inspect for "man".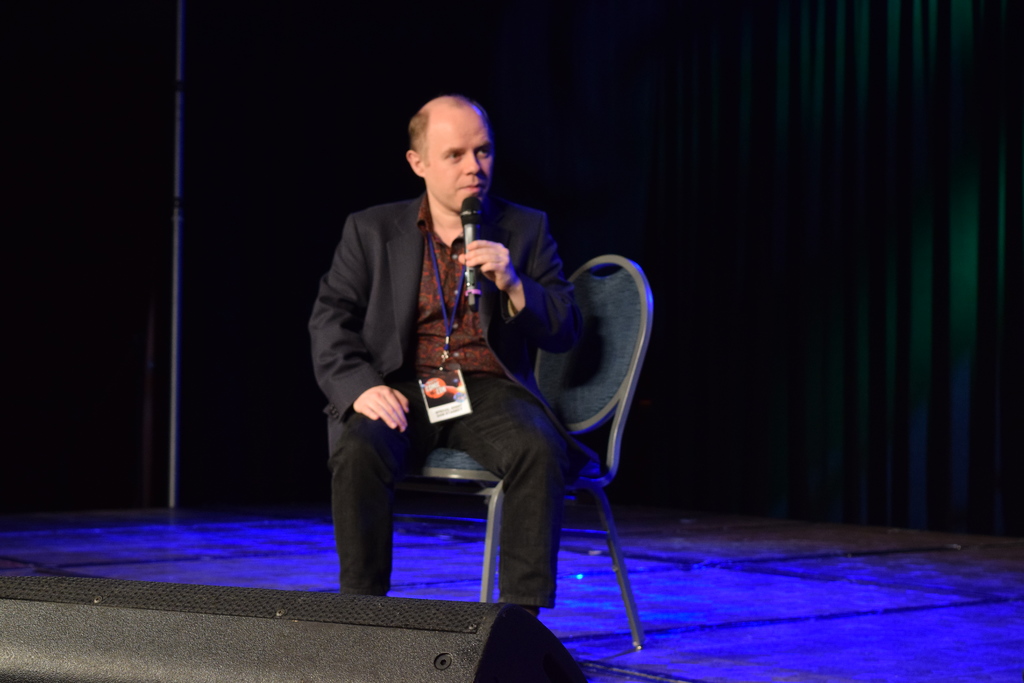
Inspection: box=[298, 85, 618, 633].
